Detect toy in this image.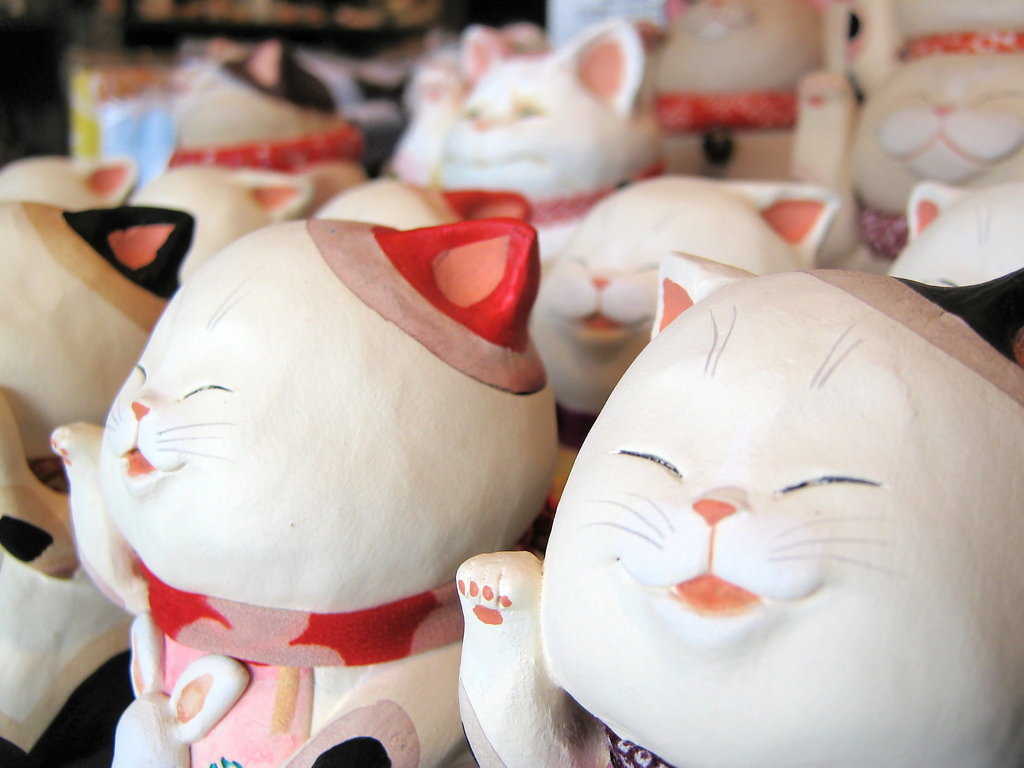
Detection: <region>518, 159, 844, 503</region>.
